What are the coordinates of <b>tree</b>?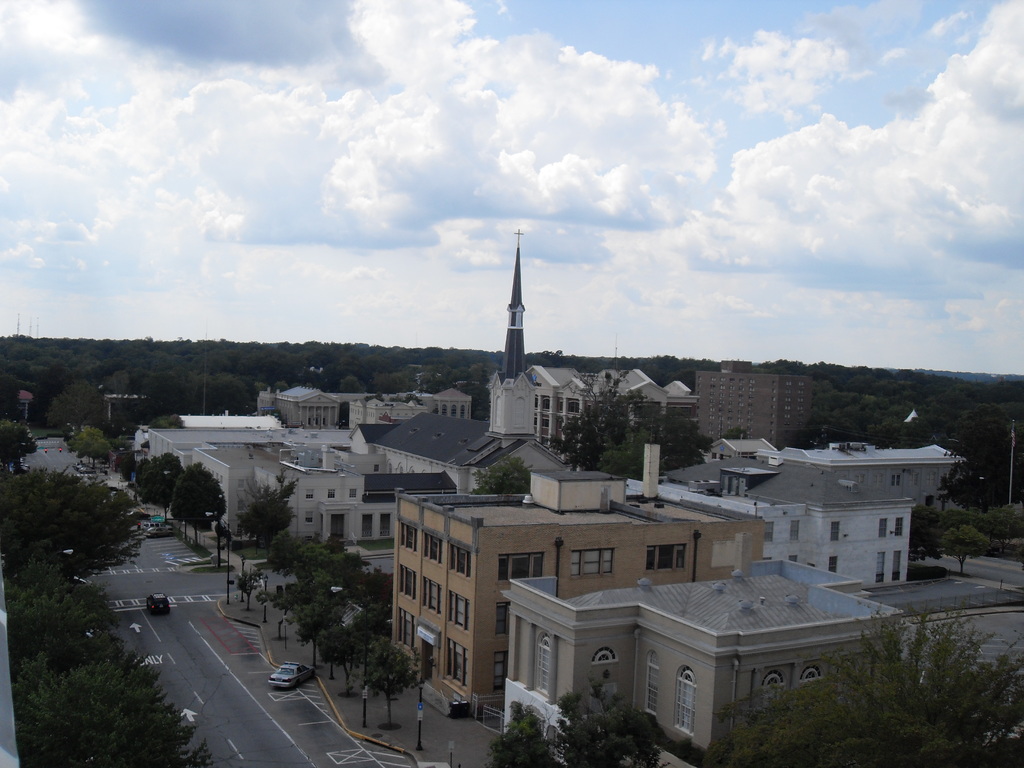
bbox=(0, 422, 40, 470).
